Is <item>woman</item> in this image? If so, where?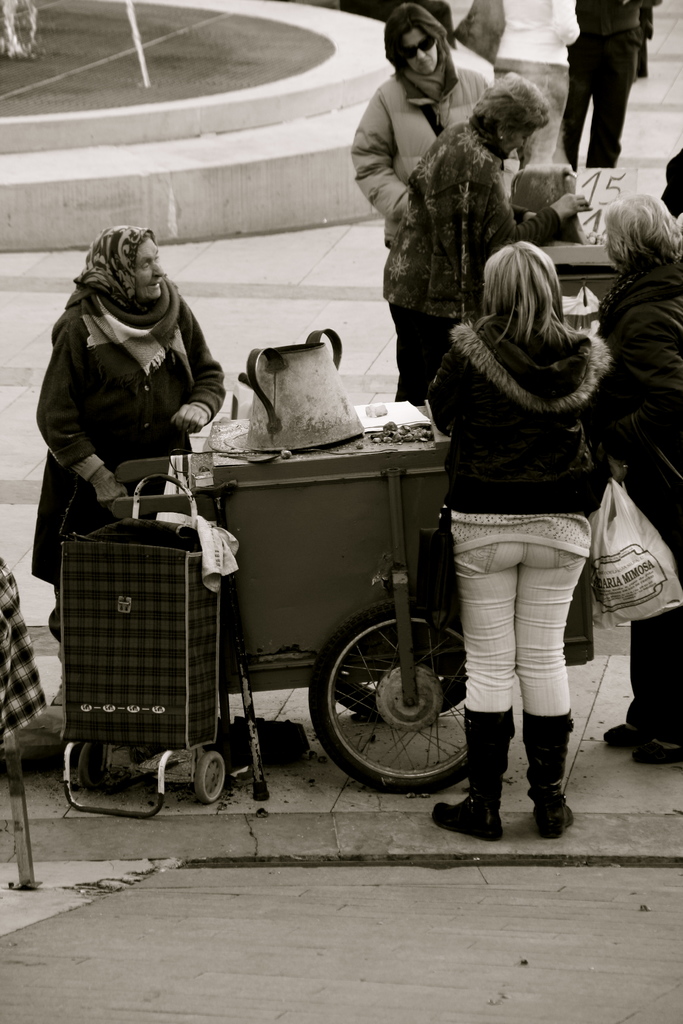
Yes, at x1=17 y1=221 x2=227 y2=581.
